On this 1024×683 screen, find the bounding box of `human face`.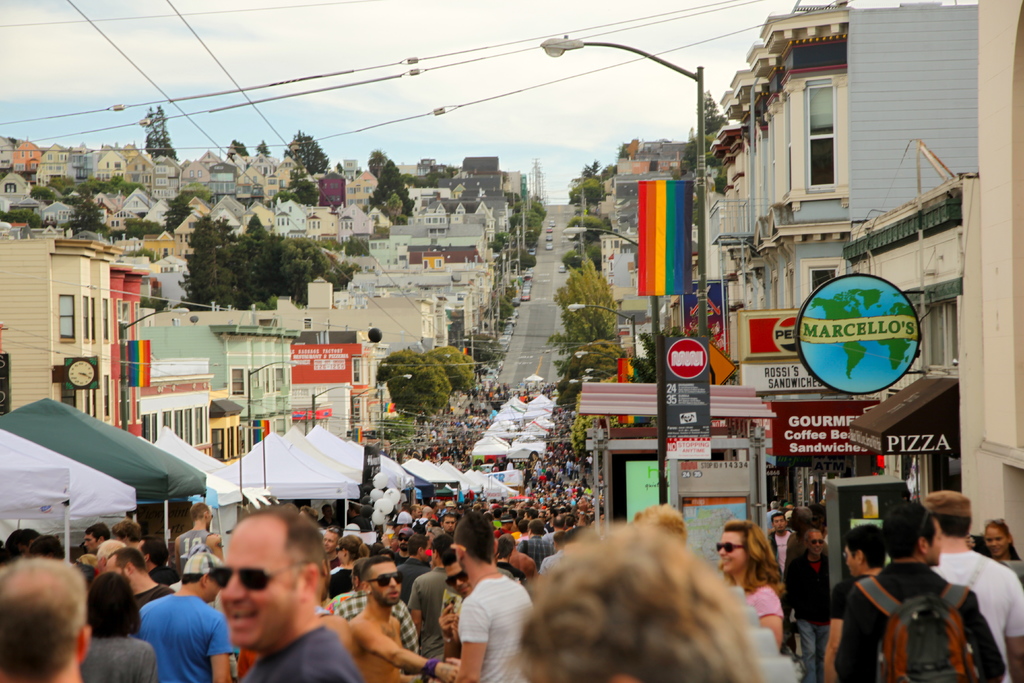
Bounding box: detection(373, 569, 403, 604).
